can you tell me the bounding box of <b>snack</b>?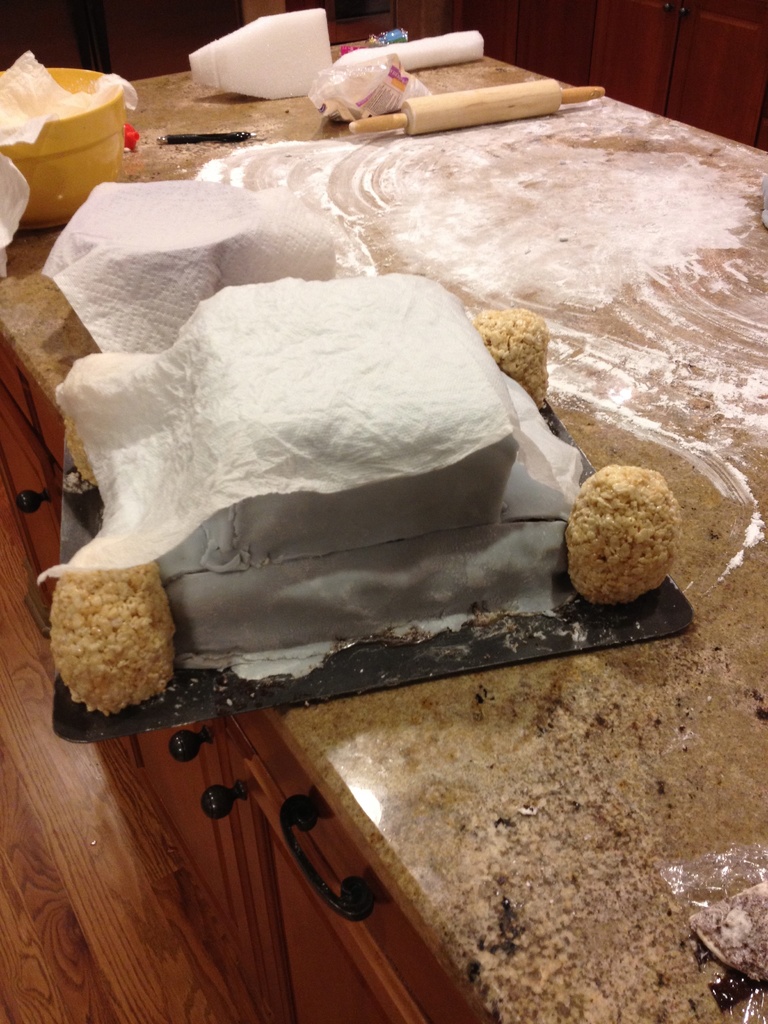
<bbox>474, 305, 549, 407</bbox>.
